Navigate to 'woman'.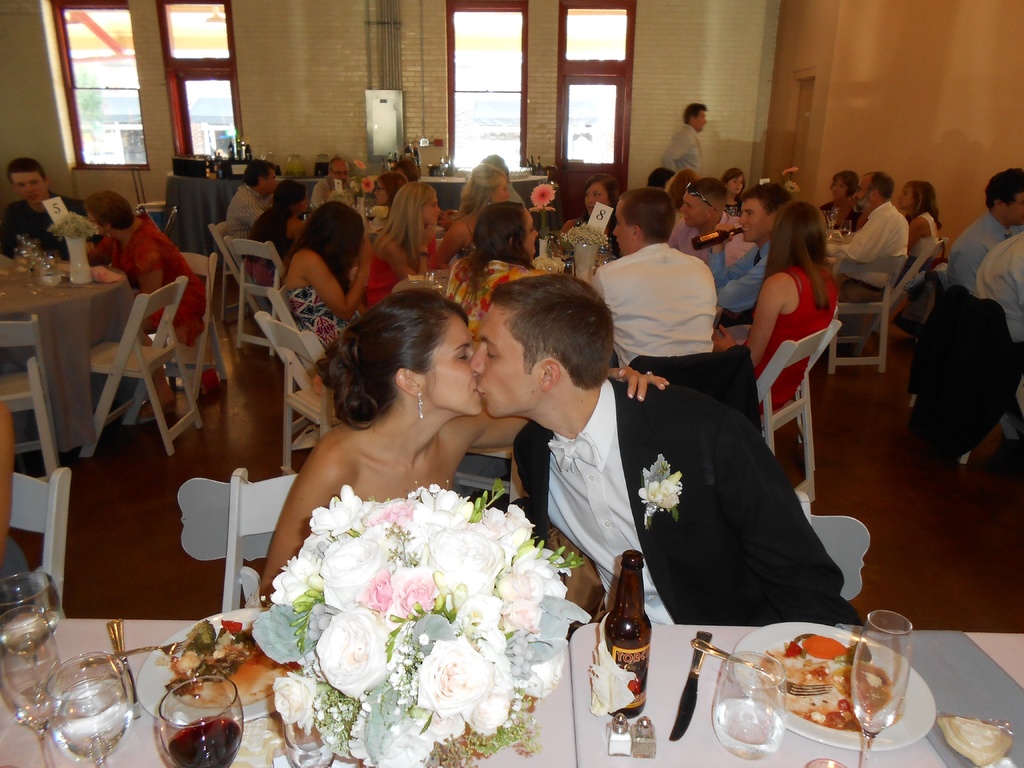
Navigation target: box(255, 289, 672, 620).
